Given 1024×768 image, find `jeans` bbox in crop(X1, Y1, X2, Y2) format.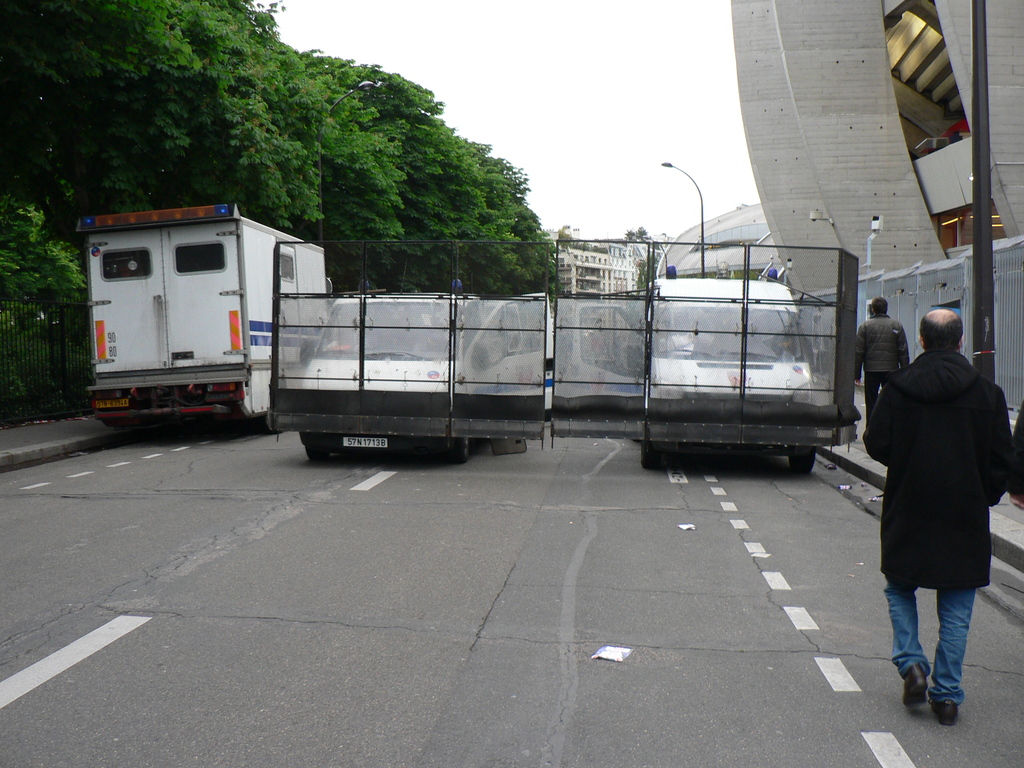
crop(901, 573, 990, 727).
